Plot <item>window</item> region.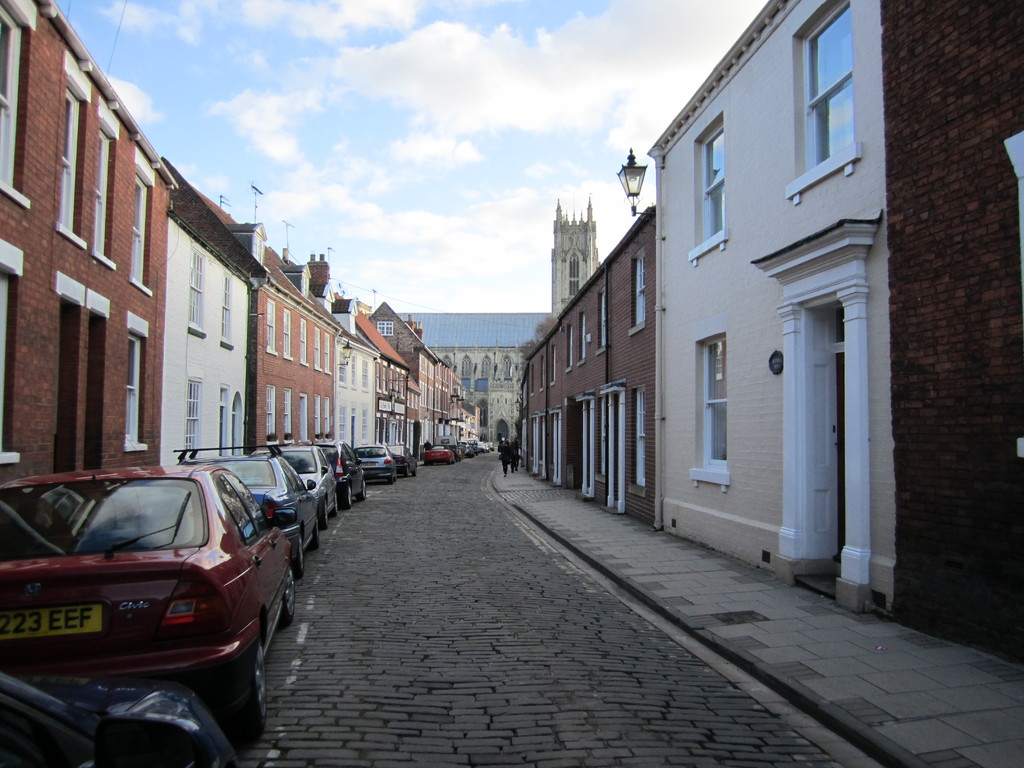
Plotted at x1=283 y1=385 x2=292 y2=442.
